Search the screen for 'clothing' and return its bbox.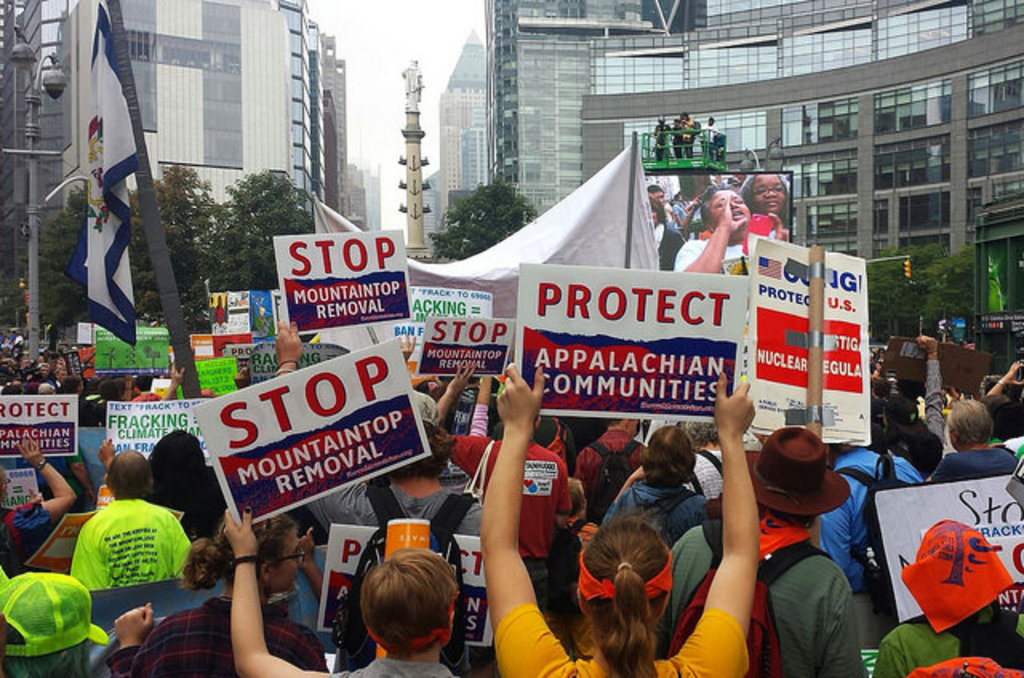
Found: Rect(490, 612, 749, 676).
